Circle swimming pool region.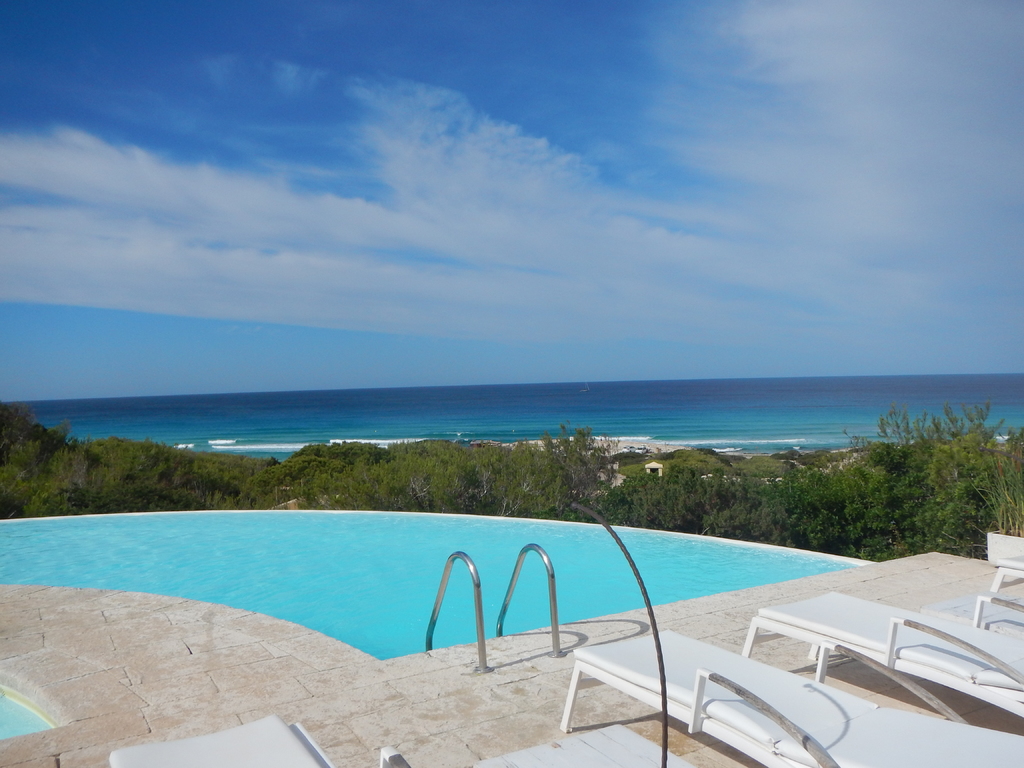
Region: left=0, top=503, right=868, bottom=669.
